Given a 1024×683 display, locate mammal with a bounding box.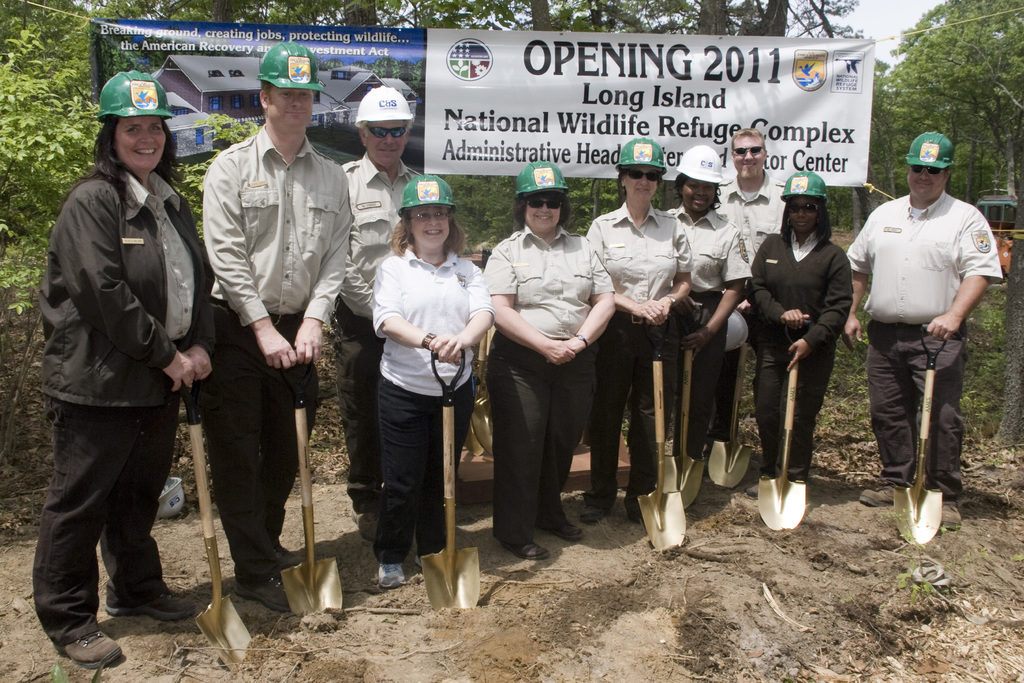
Located: x1=199, y1=38, x2=354, y2=607.
